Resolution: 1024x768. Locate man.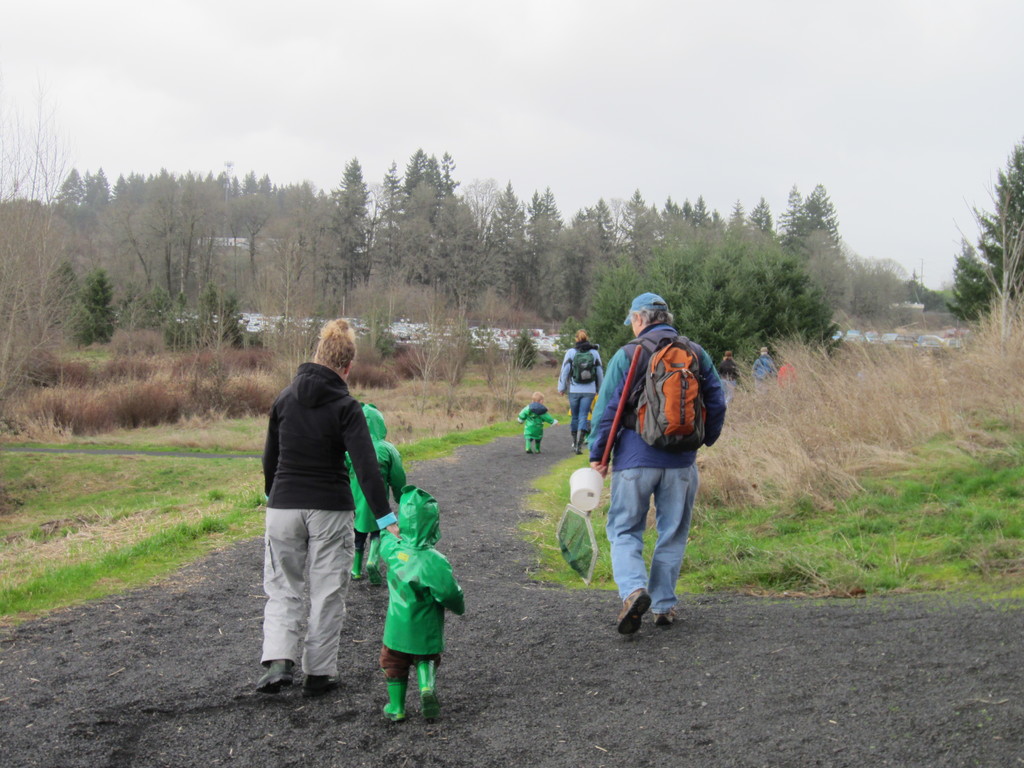
(716, 349, 737, 398).
